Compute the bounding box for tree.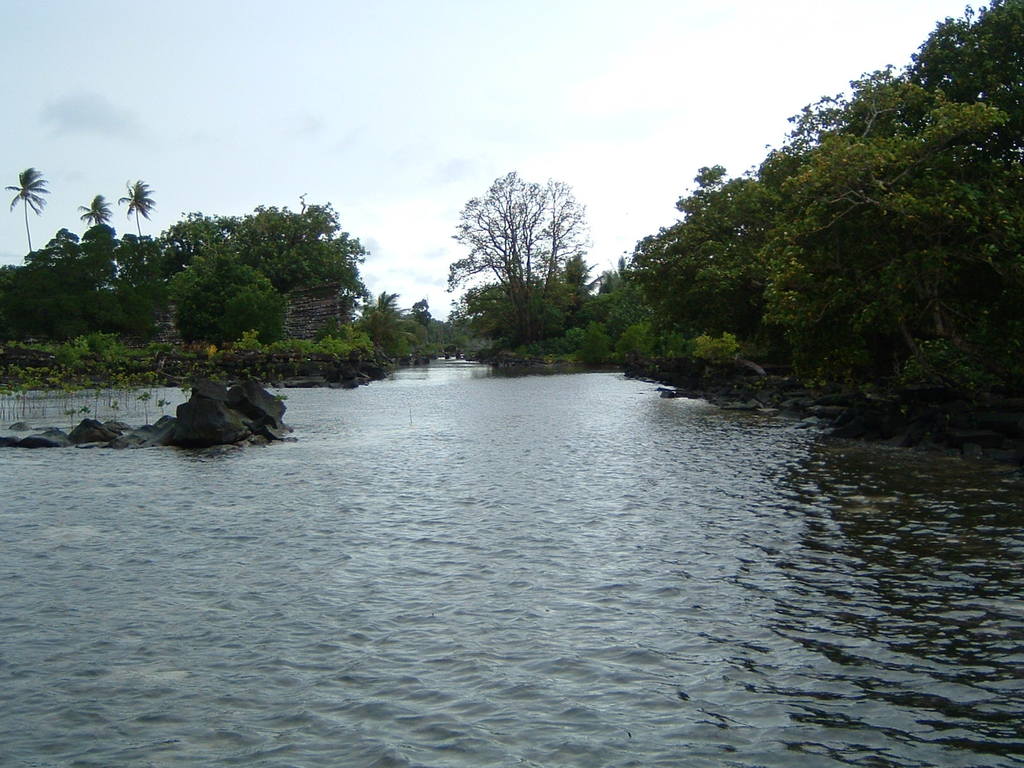
[358, 286, 404, 330].
